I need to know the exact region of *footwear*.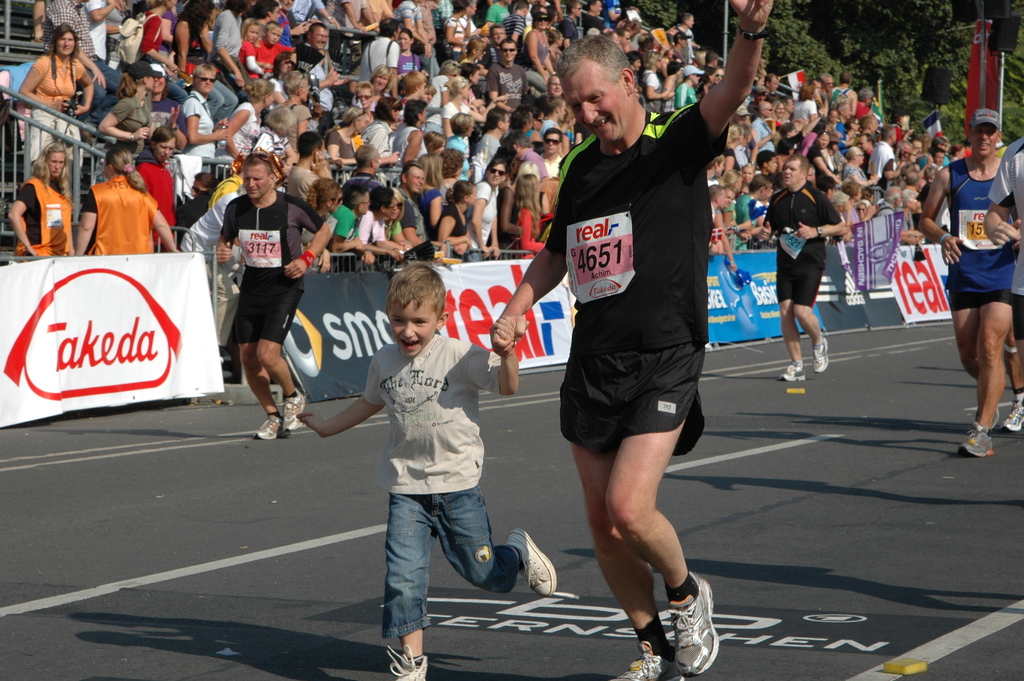
Region: select_region(253, 414, 276, 436).
